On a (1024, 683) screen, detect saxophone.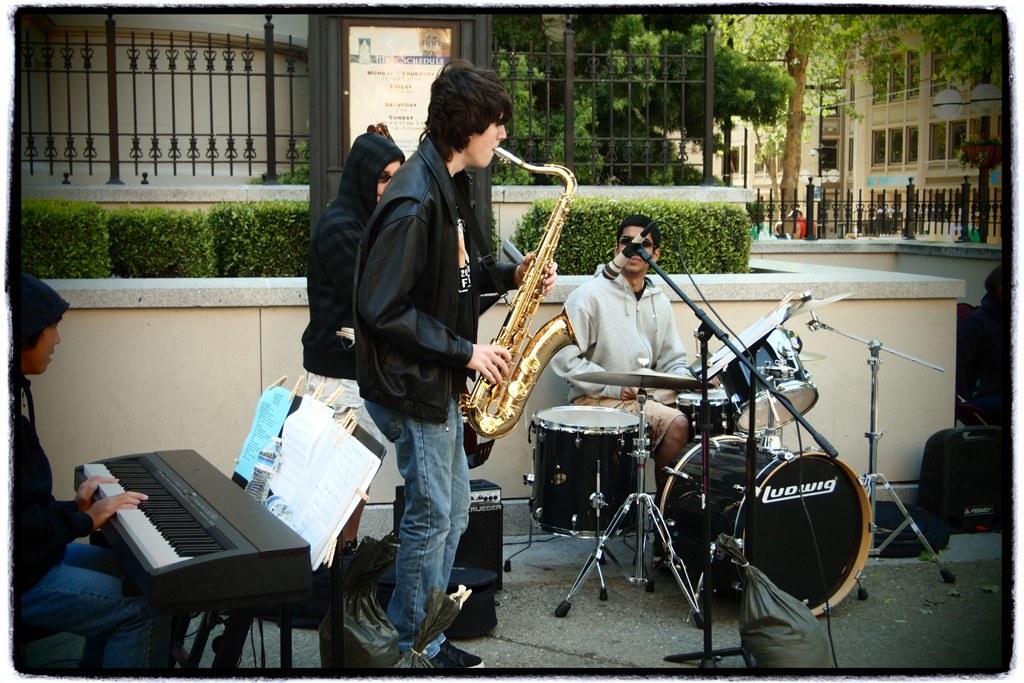
454/141/583/445.
